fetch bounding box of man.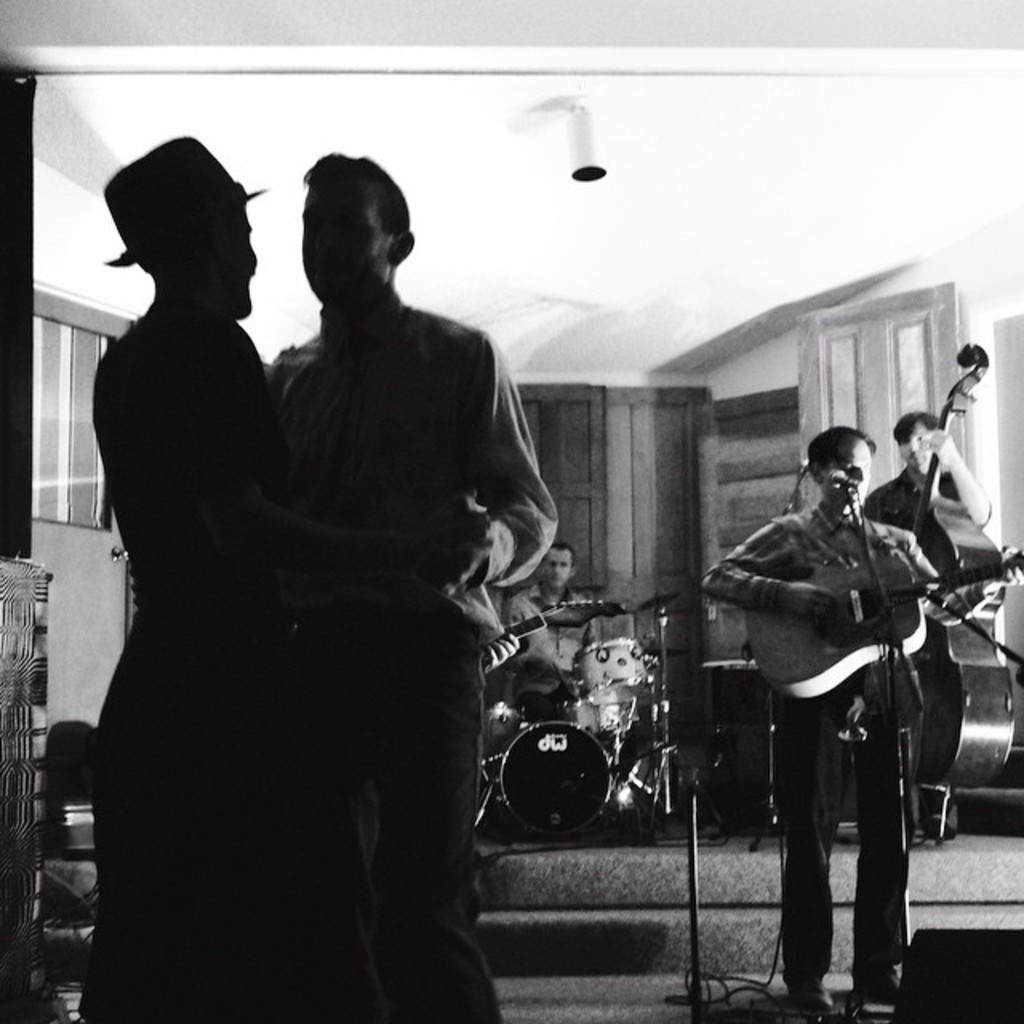
Bbox: locate(520, 523, 592, 685).
